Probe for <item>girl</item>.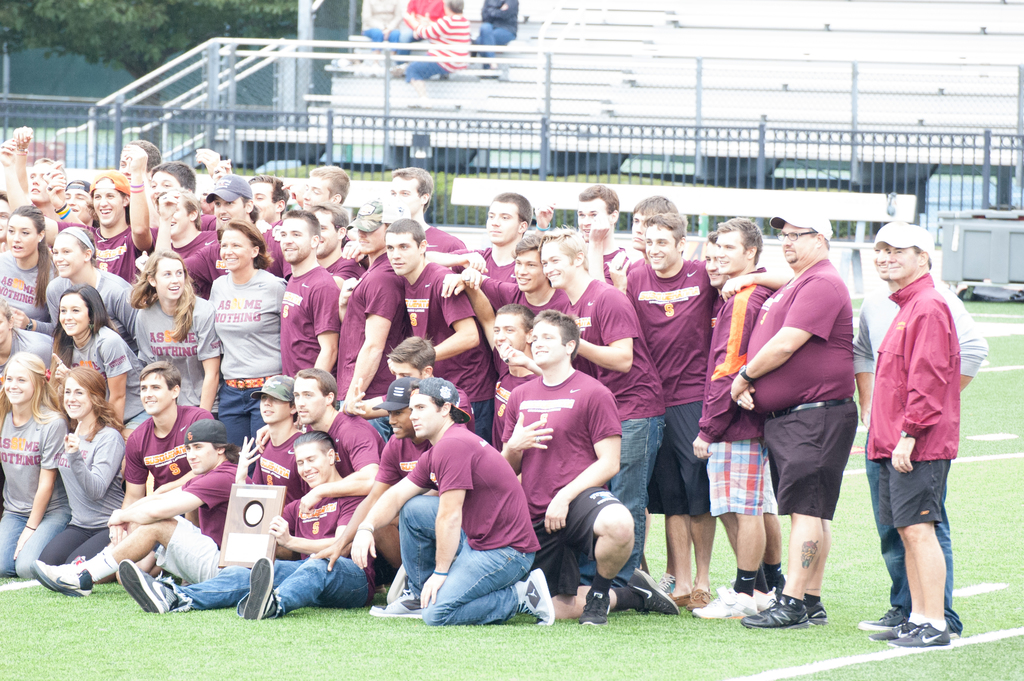
Probe result: l=36, t=359, r=128, b=562.
